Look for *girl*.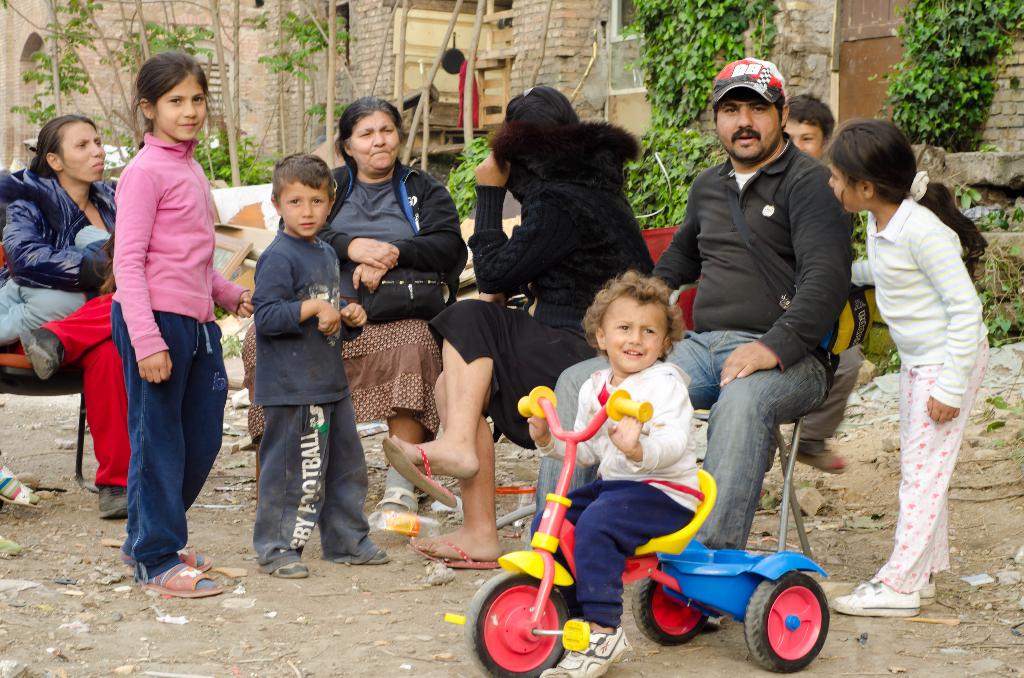
Found: <bbox>115, 52, 253, 590</bbox>.
